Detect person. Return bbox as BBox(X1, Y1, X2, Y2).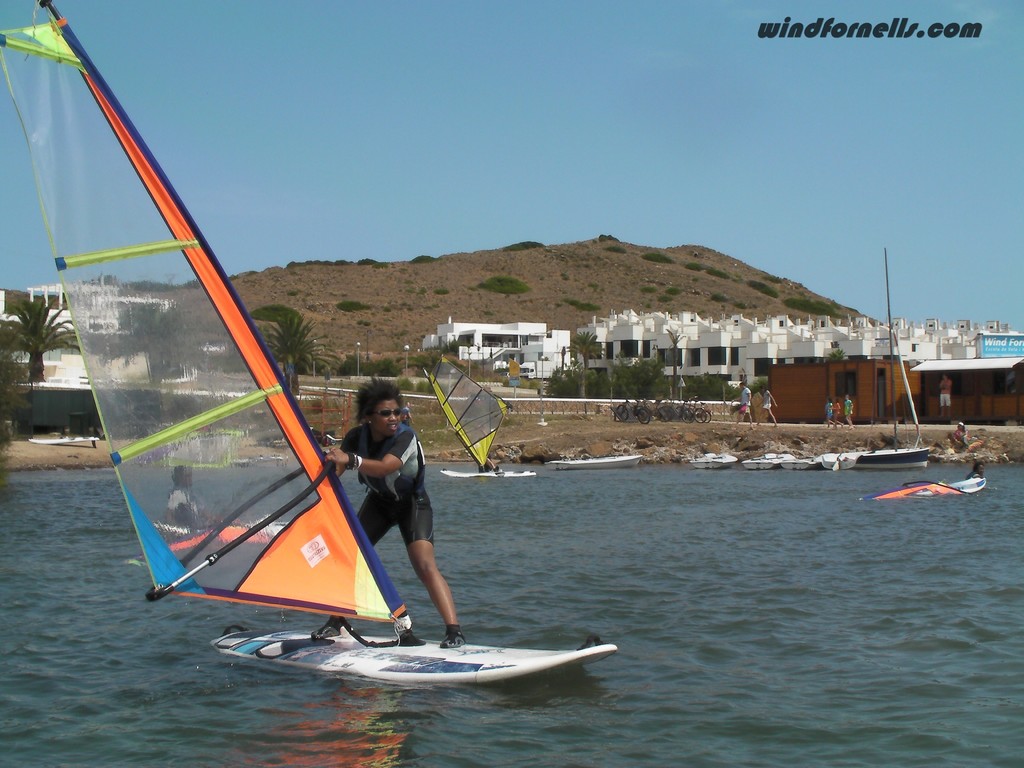
BBox(842, 393, 852, 426).
